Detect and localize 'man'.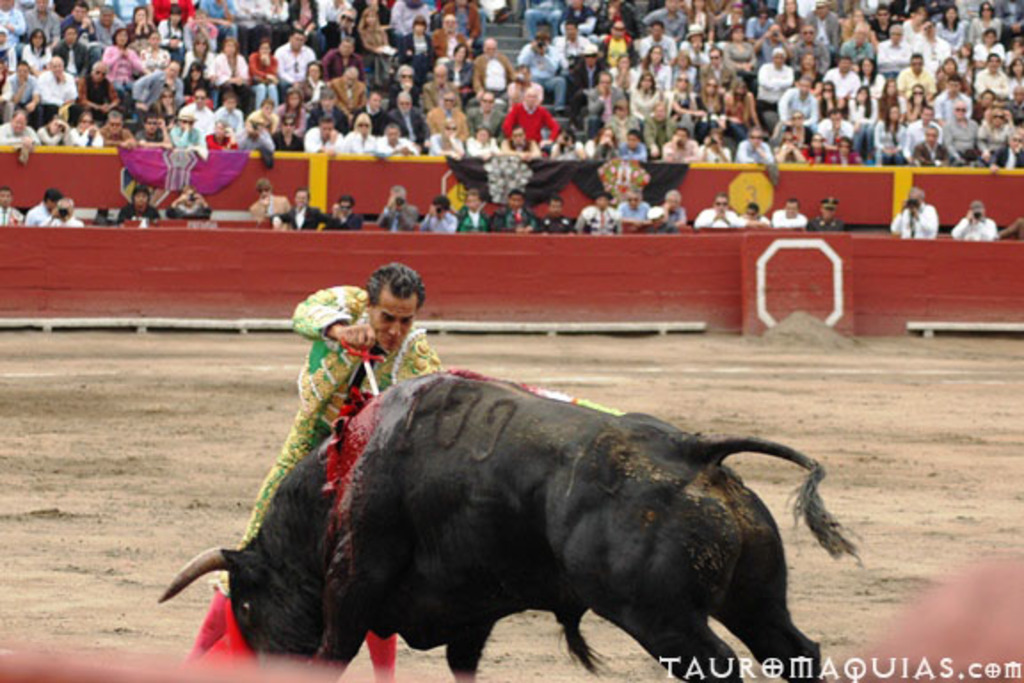
Localized at box=[492, 192, 540, 231].
